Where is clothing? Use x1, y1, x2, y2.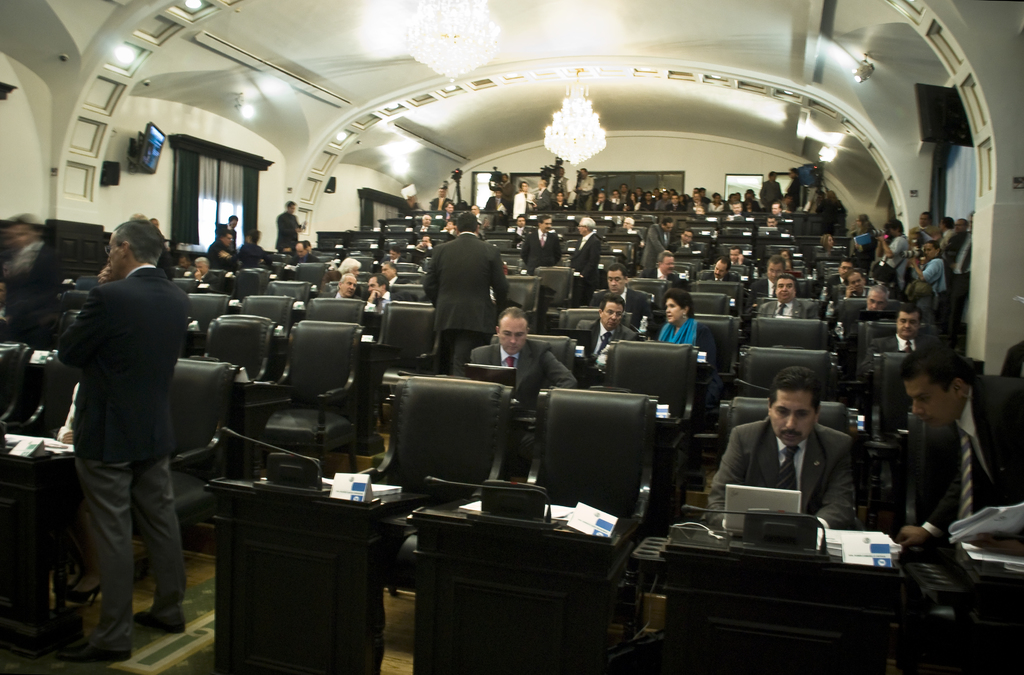
751, 277, 773, 315.
